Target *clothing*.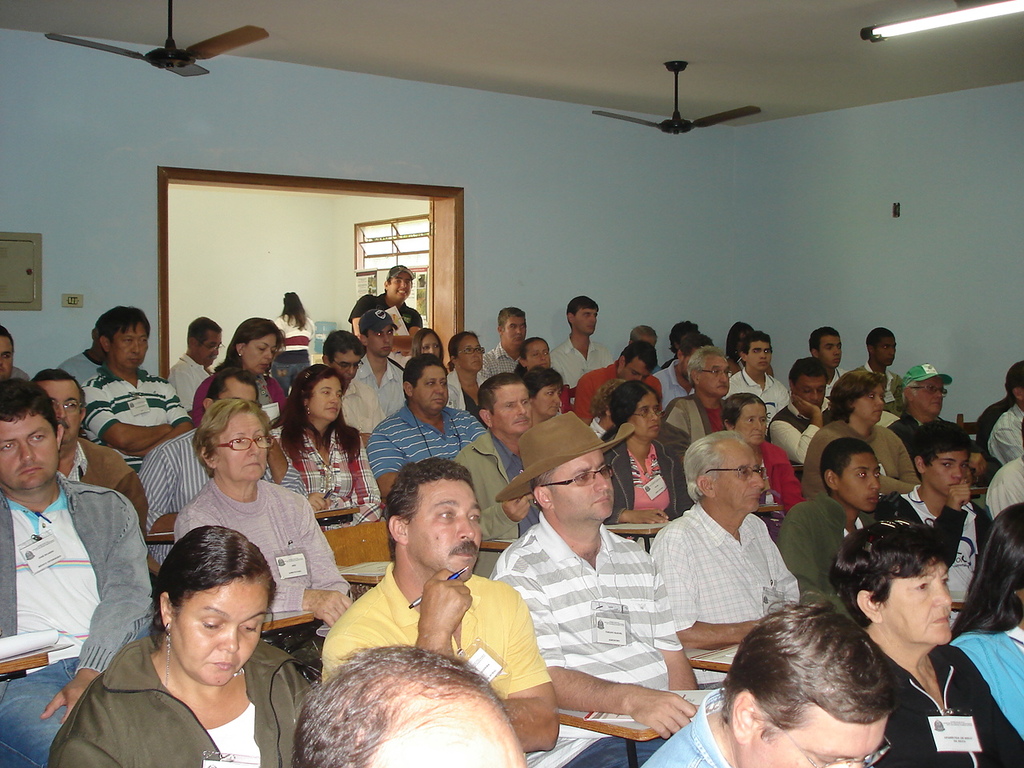
Target region: detection(174, 482, 355, 624).
